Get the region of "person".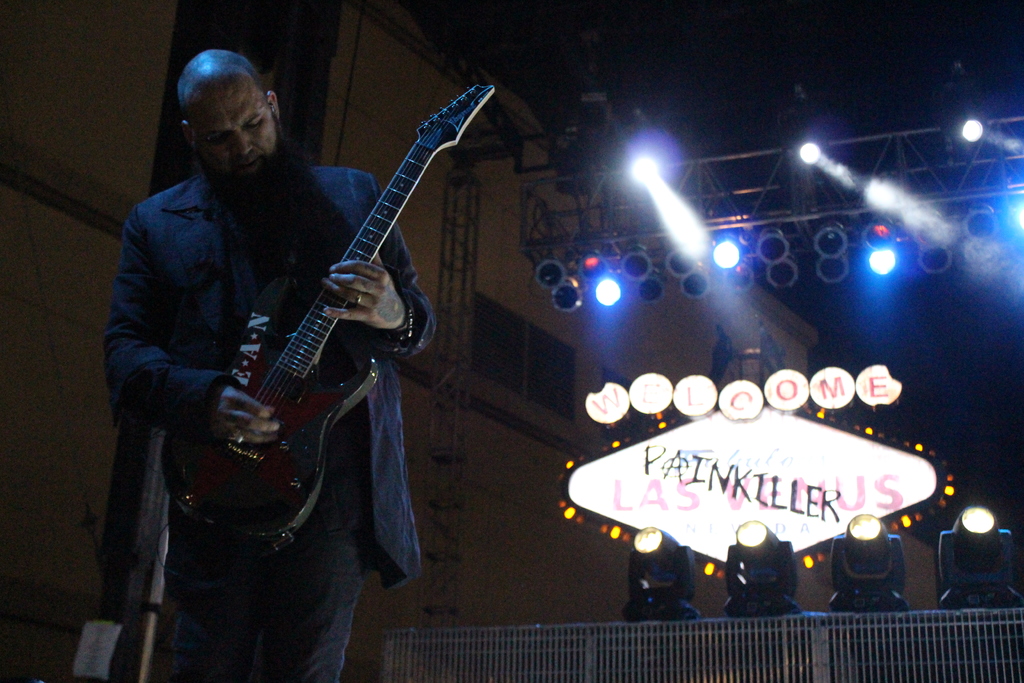
left=109, top=0, right=490, bottom=679.
